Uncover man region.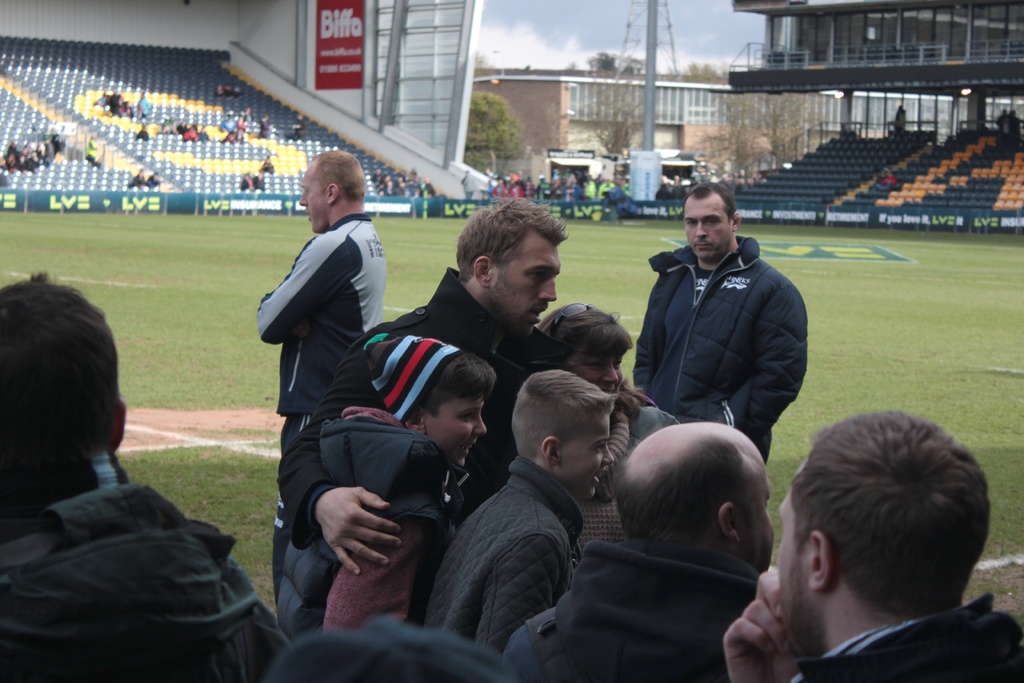
Uncovered: {"left": 276, "top": 194, "right": 568, "bottom": 641}.
